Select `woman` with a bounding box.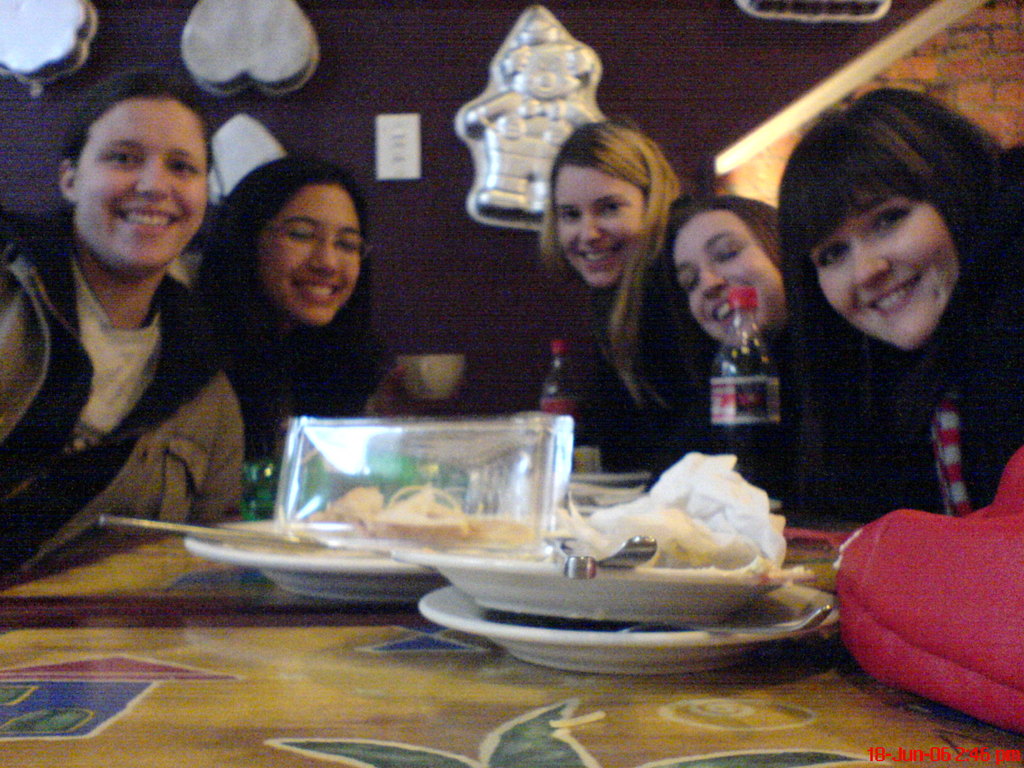
bbox=[640, 195, 789, 505].
